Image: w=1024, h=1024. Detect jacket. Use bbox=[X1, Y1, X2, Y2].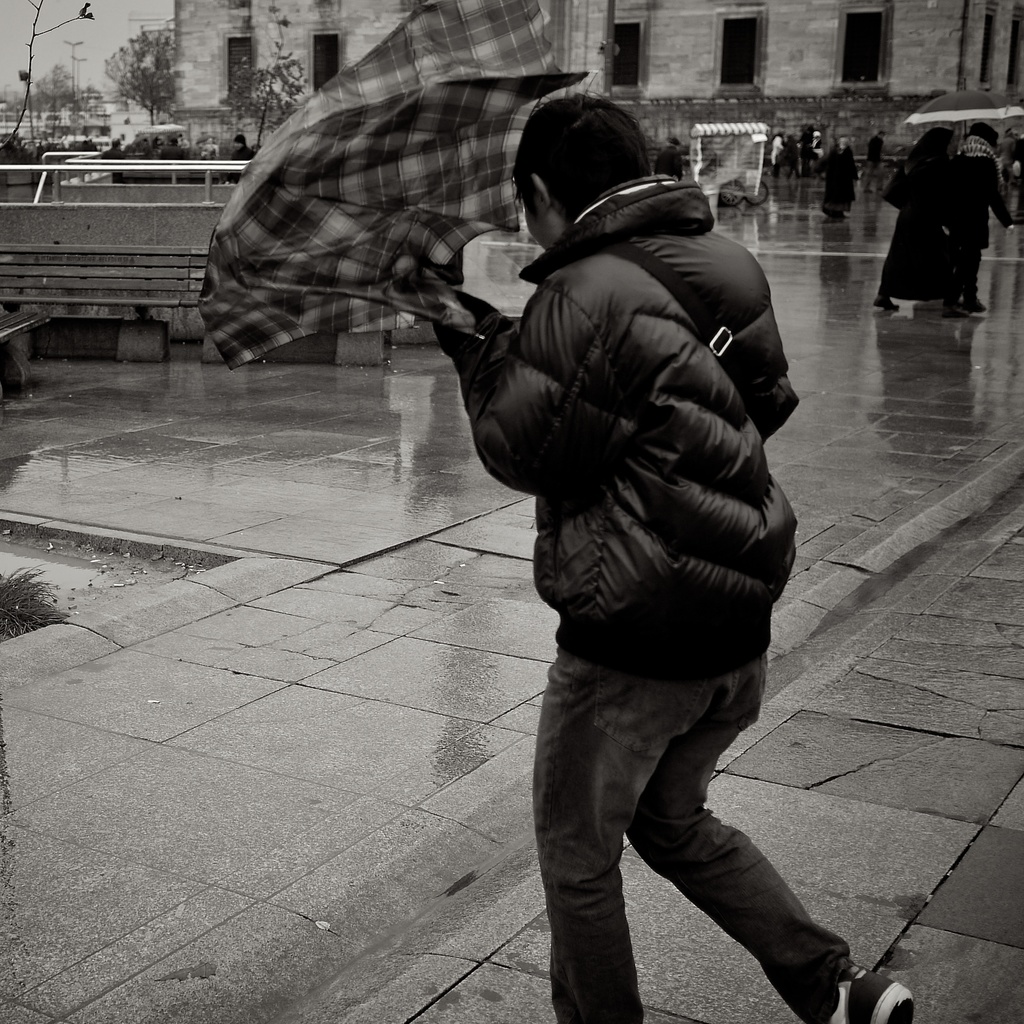
bbox=[420, 126, 812, 774].
